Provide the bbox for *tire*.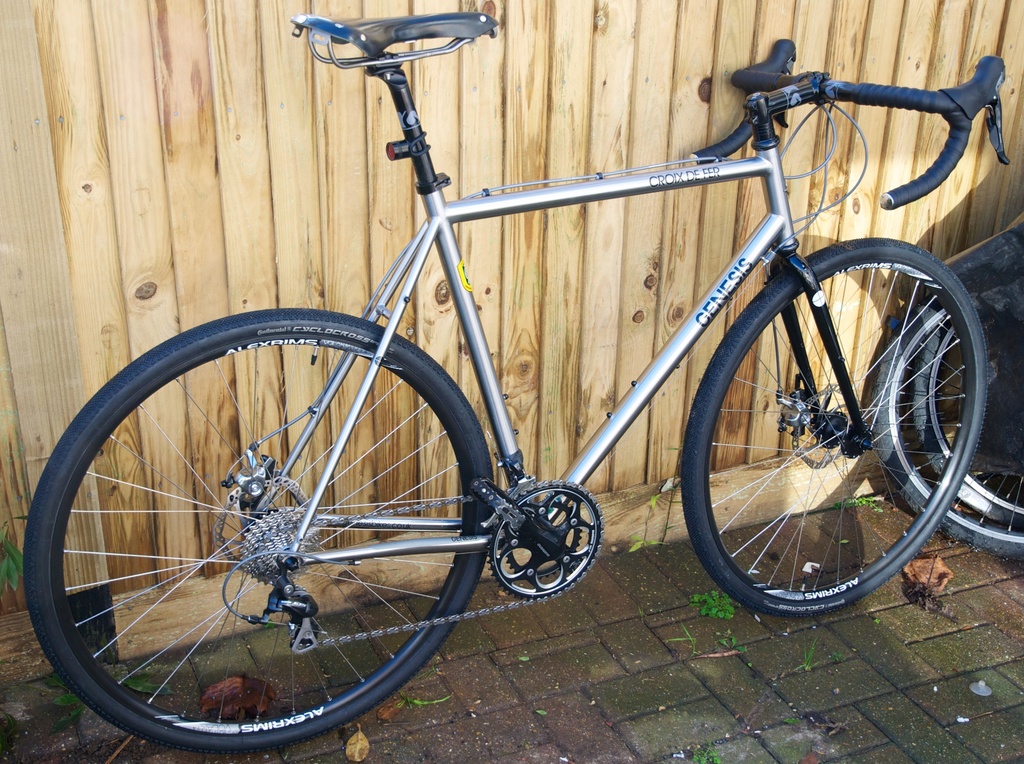
26,311,493,749.
